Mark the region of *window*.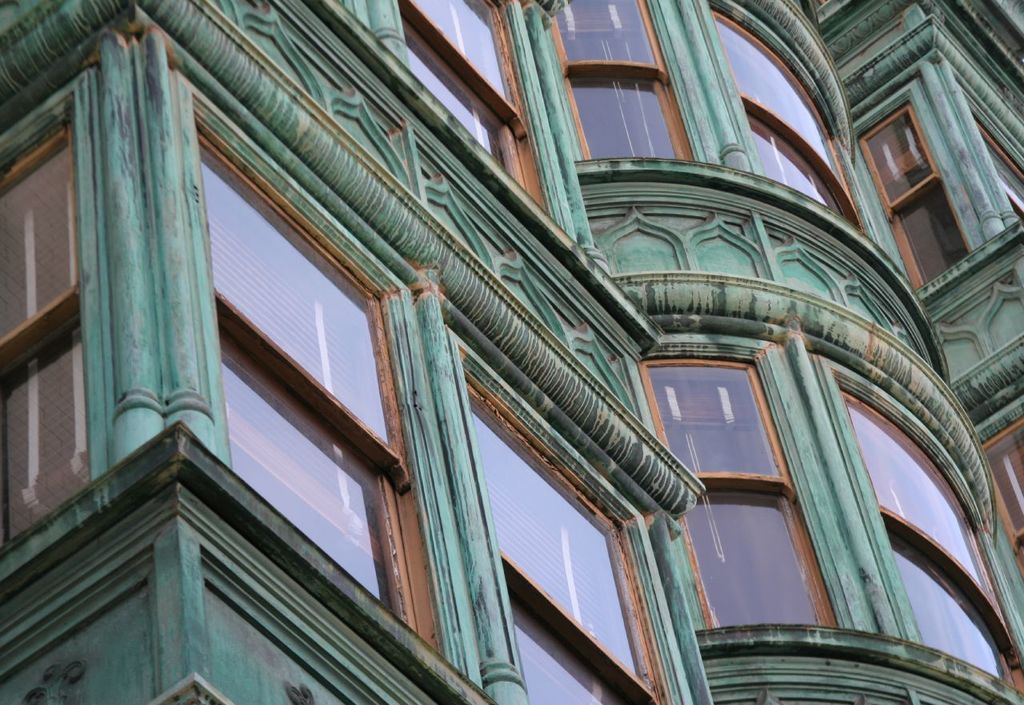
Region: [left=860, top=104, right=974, bottom=293].
